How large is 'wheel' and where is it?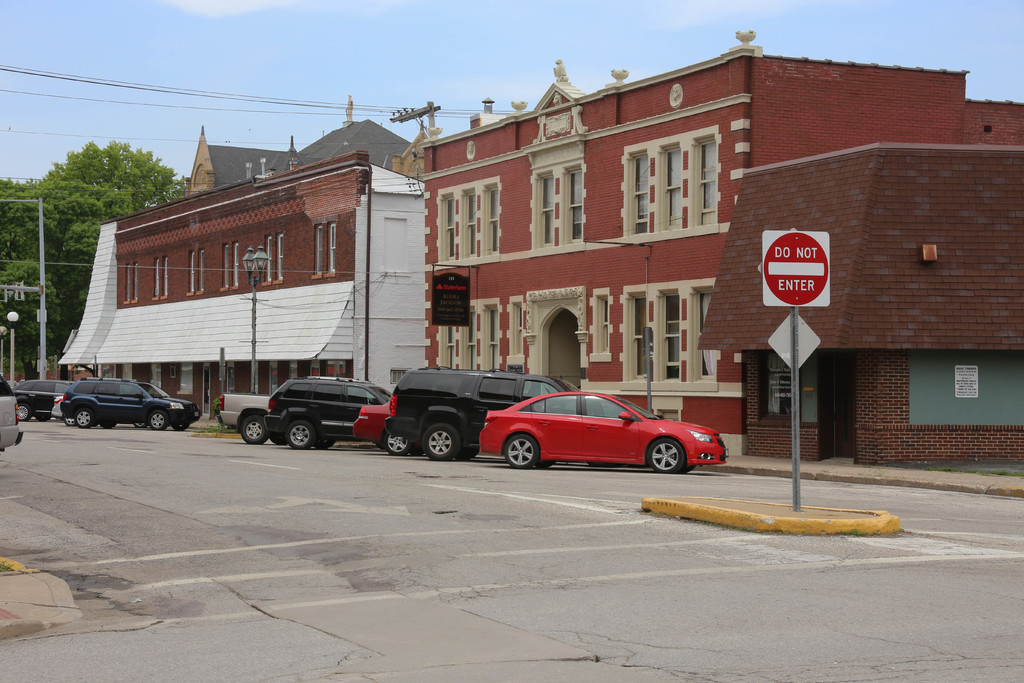
Bounding box: 423, 422, 460, 463.
